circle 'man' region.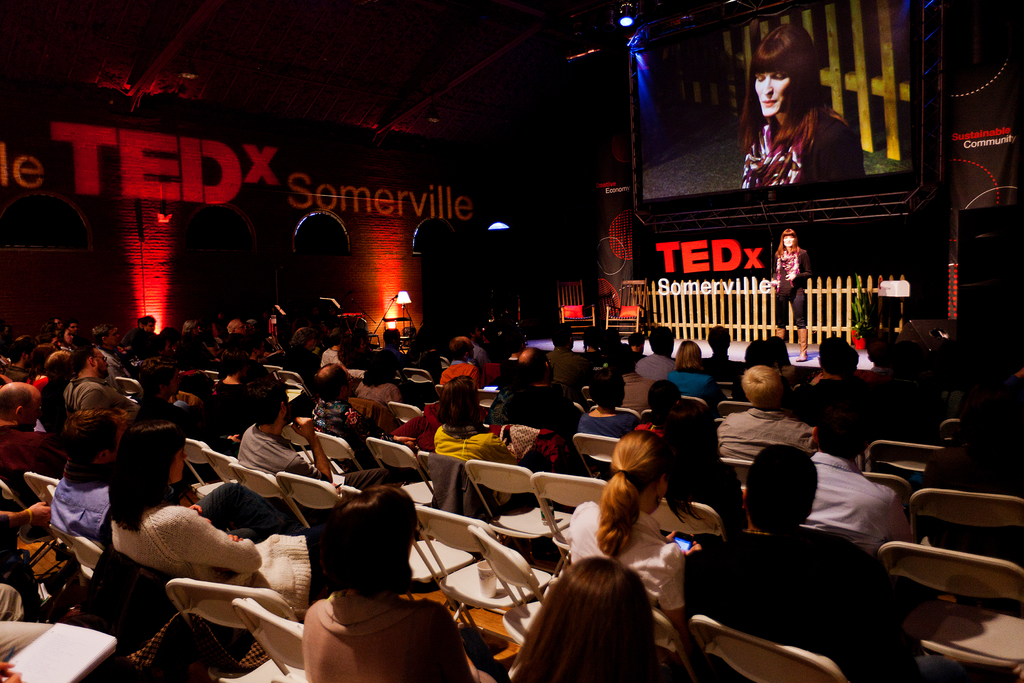
Region: crop(305, 362, 388, 467).
